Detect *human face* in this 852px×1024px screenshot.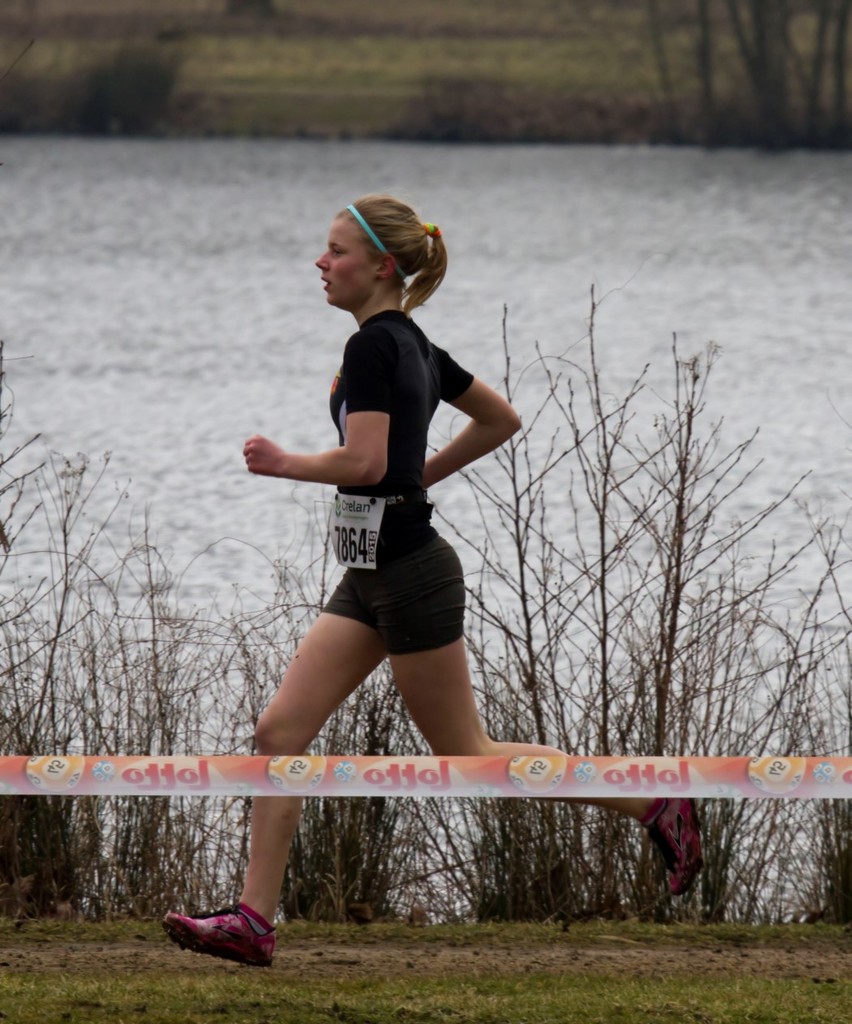
Detection: [left=315, top=212, right=379, bottom=312].
